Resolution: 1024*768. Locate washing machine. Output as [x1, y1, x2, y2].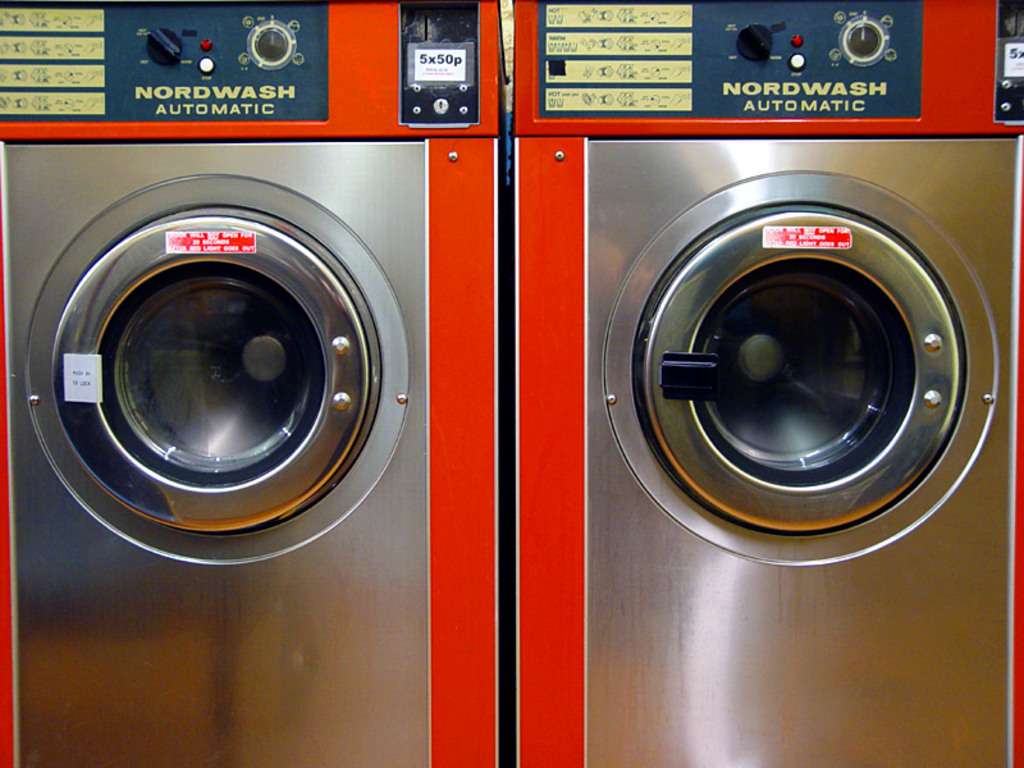
[580, 132, 1023, 767].
